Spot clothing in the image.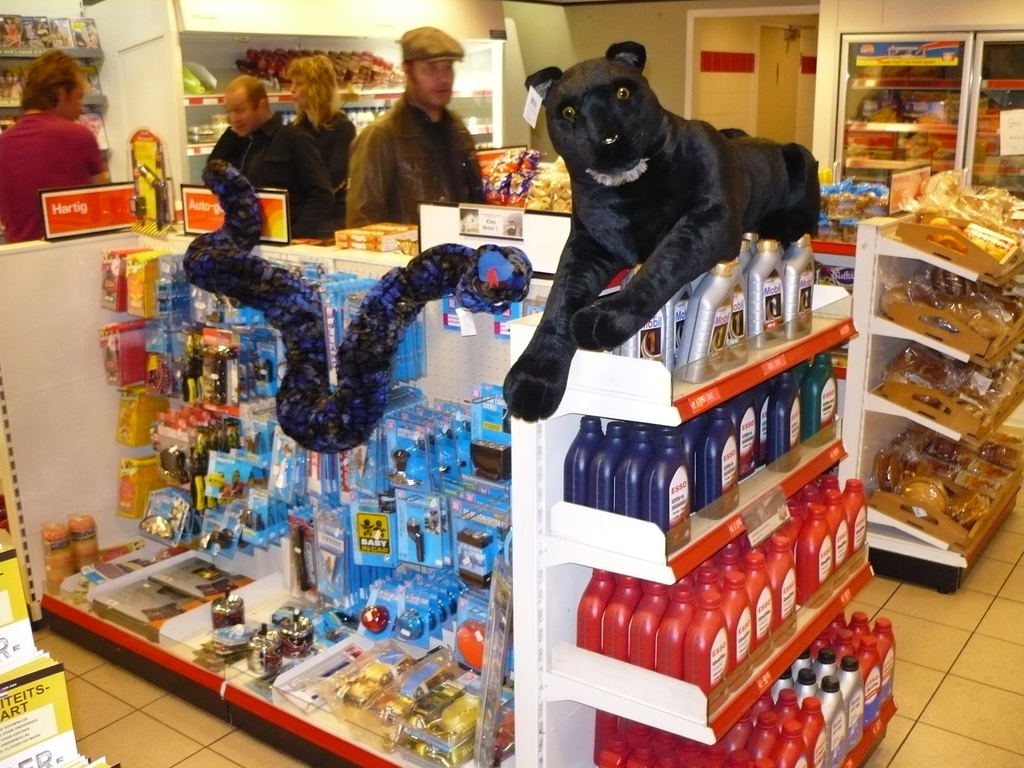
clothing found at BBox(0, 109, 104, 241).
